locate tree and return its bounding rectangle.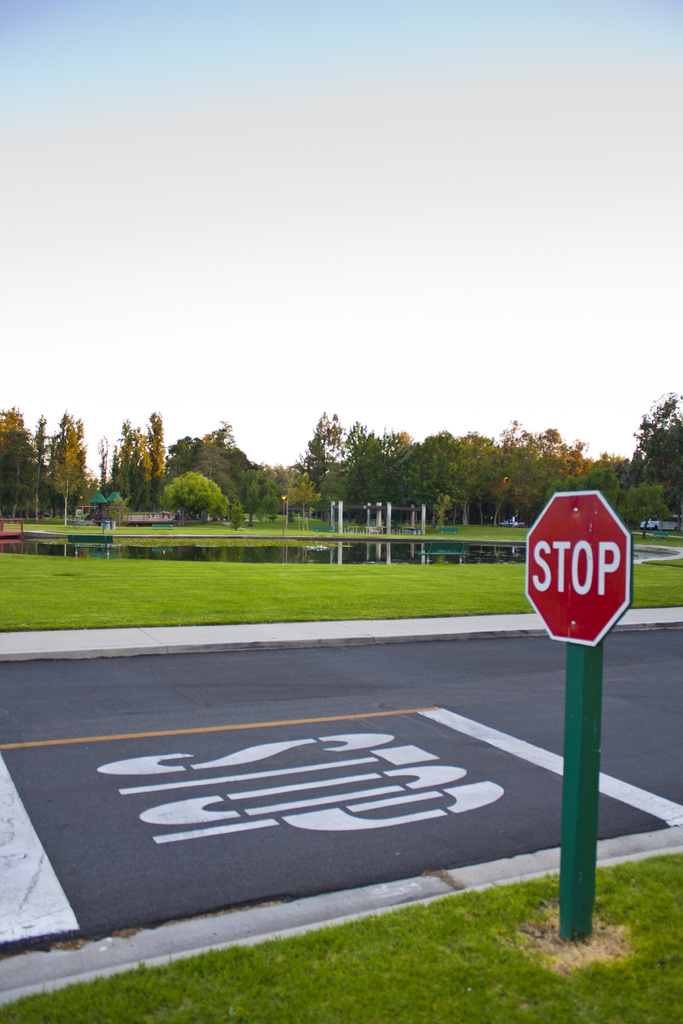
pyautogui.locateOnScreen(141, 406, 176, 499).
